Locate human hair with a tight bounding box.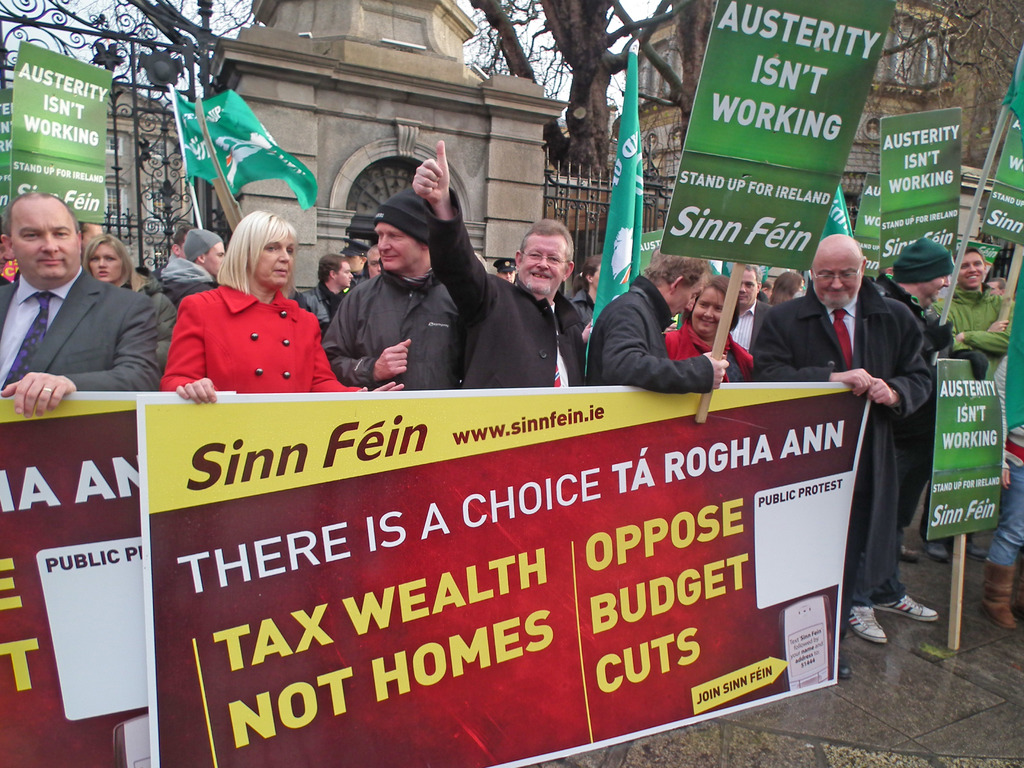
[689,269,736,333].
